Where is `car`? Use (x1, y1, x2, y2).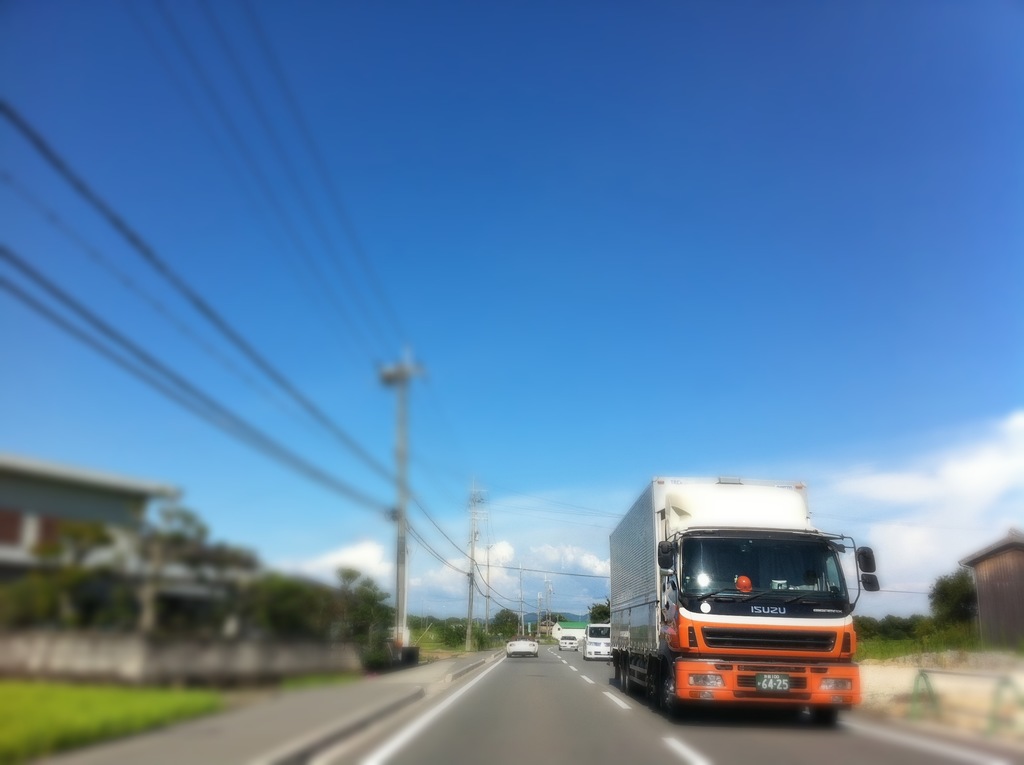
(504, 640, 535, 659).
